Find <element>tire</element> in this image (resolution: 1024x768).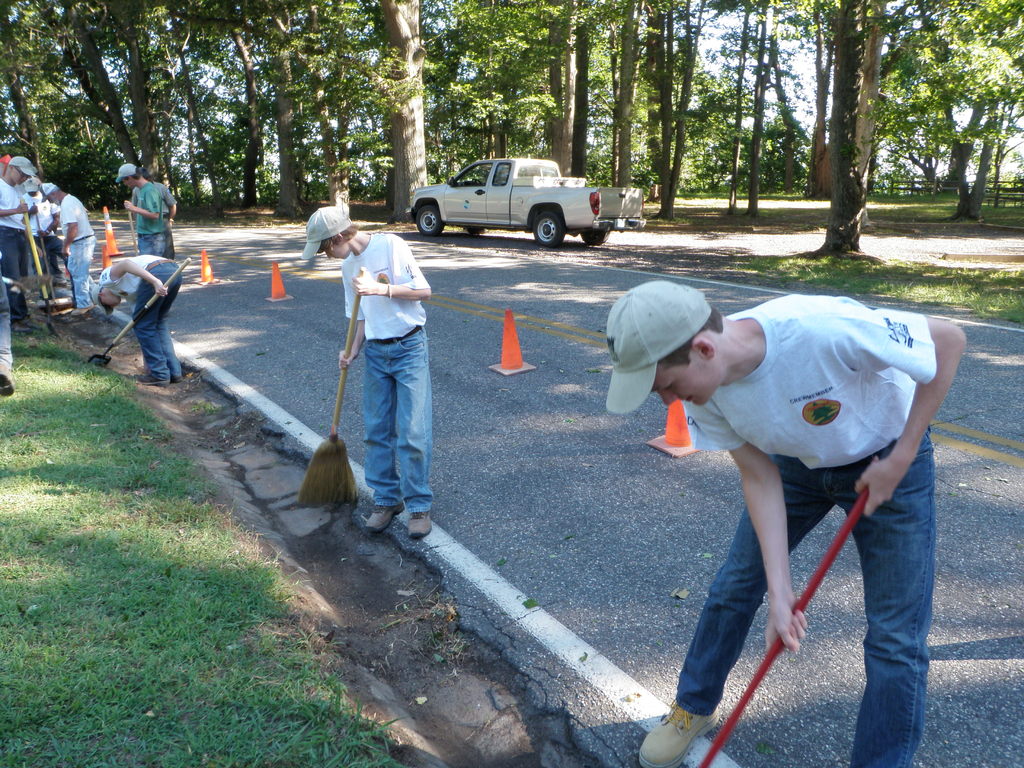
534,212,568,250.
